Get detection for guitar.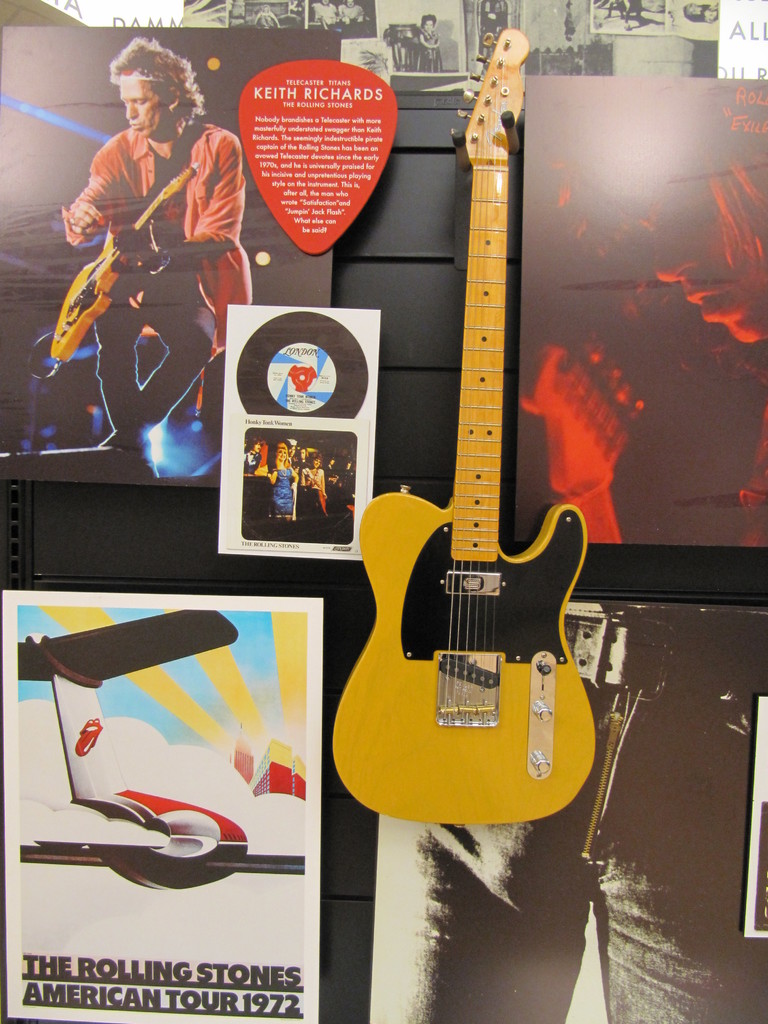
Detection: bbox=(44, 173, 191, 376).
